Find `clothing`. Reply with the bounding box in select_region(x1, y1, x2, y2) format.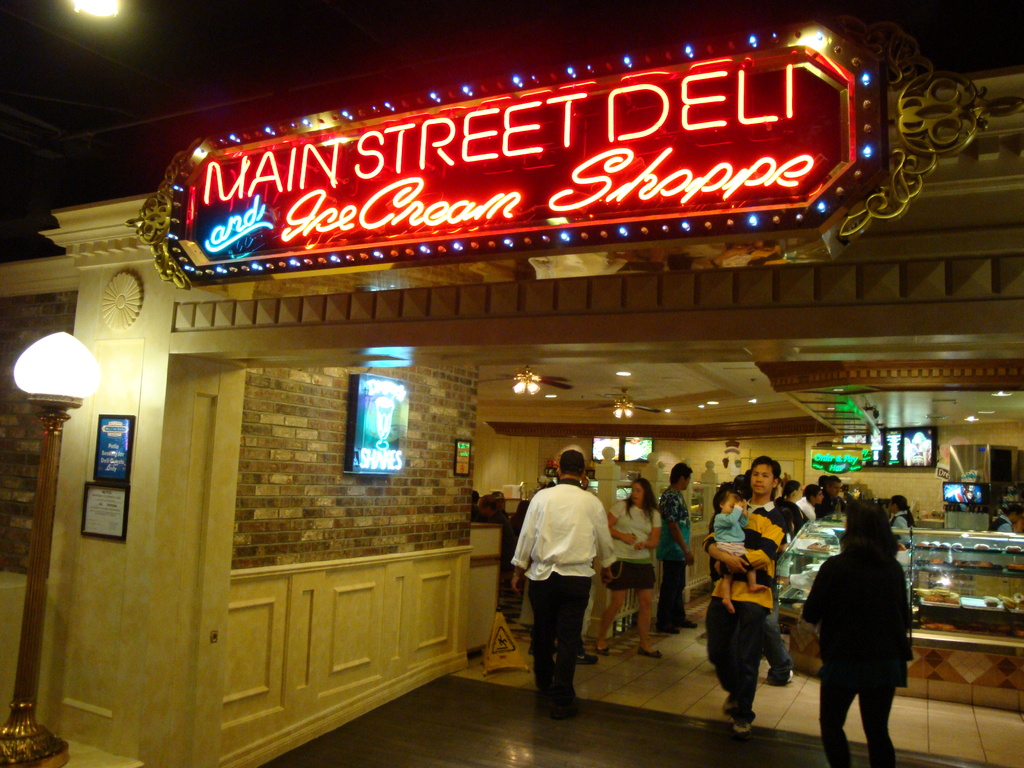
select_region(798, 541, 908, 767).
